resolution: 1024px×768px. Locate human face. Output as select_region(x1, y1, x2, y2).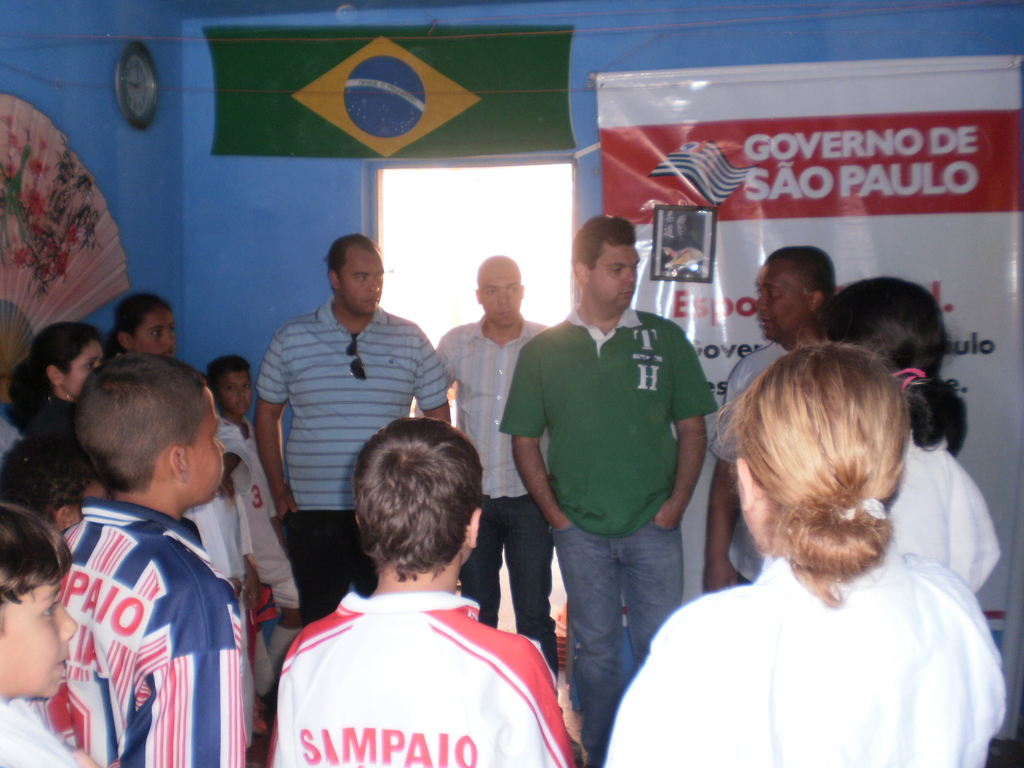
select_region(133, 305, 175, 357).
